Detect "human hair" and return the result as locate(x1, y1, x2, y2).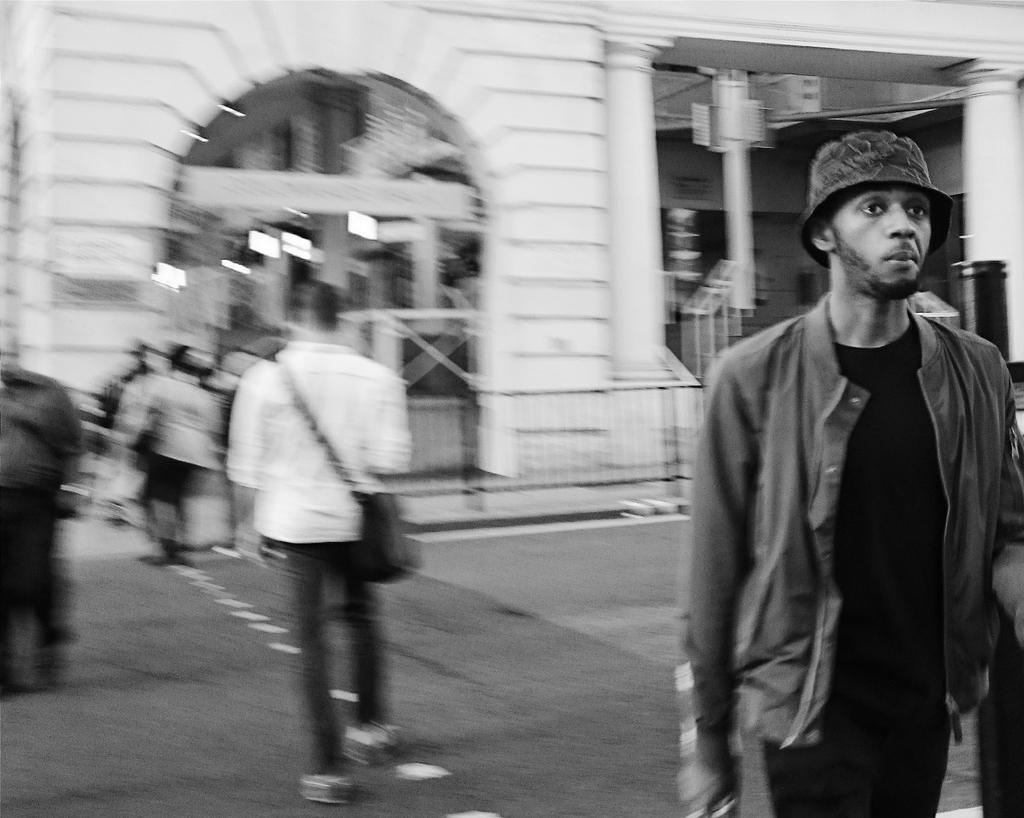
locate(819, 182, 861, 255).
